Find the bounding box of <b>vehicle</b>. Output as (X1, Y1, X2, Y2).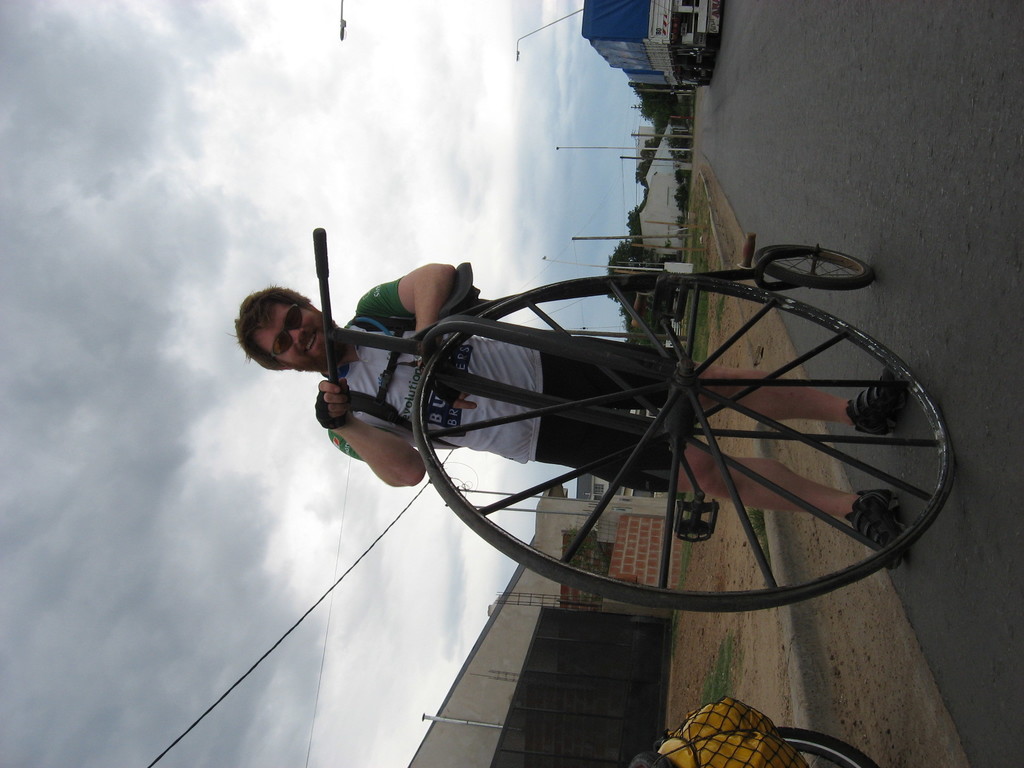
(550, 0, 755, 116).
